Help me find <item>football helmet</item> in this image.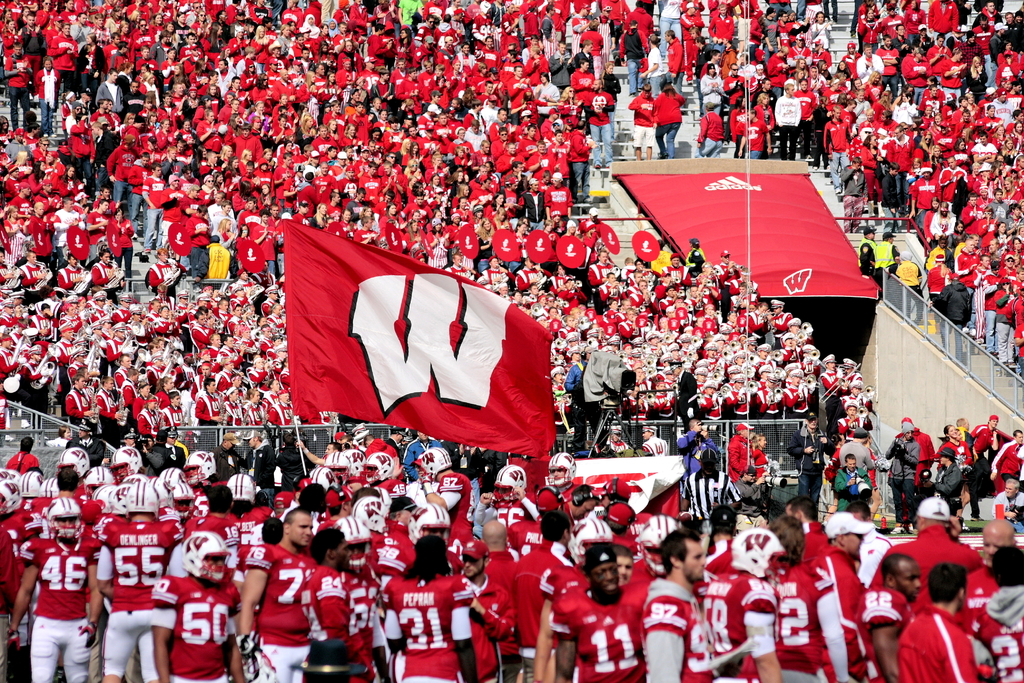
Found it: [125, 483, 164, 514].
